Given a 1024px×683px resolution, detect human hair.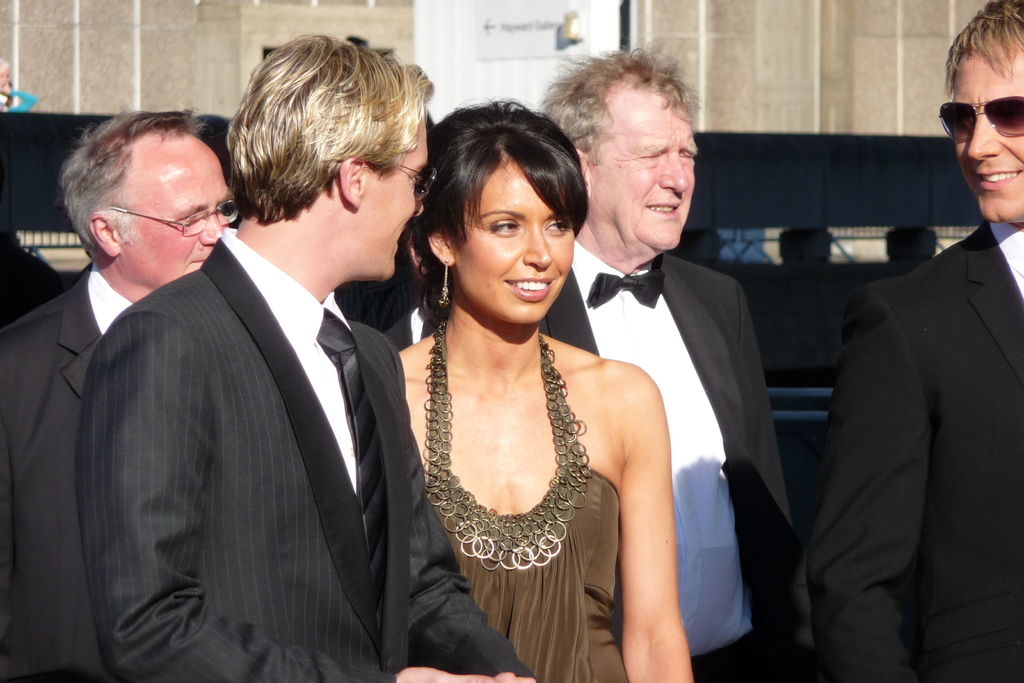
BBox(541, 42, 698, 150).
